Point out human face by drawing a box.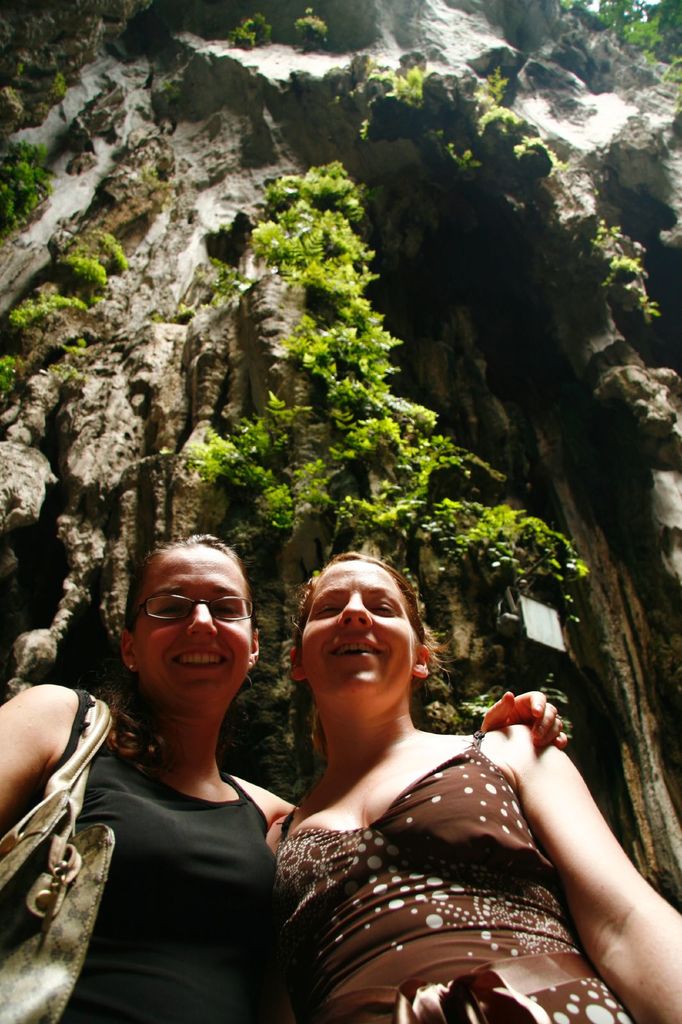
crop(299, 557, 418, 702).
